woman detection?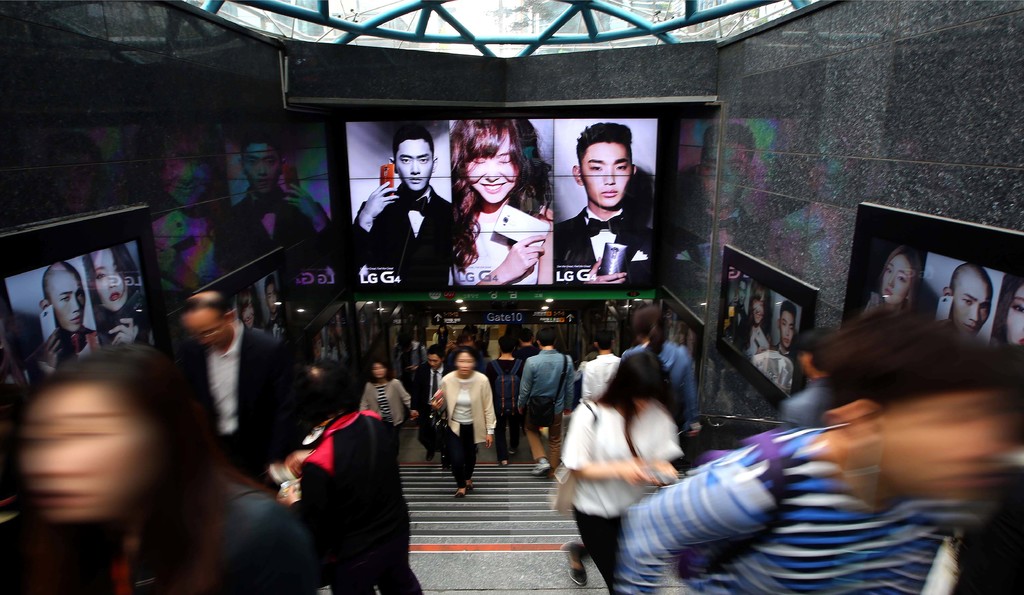
360/359/414/440
